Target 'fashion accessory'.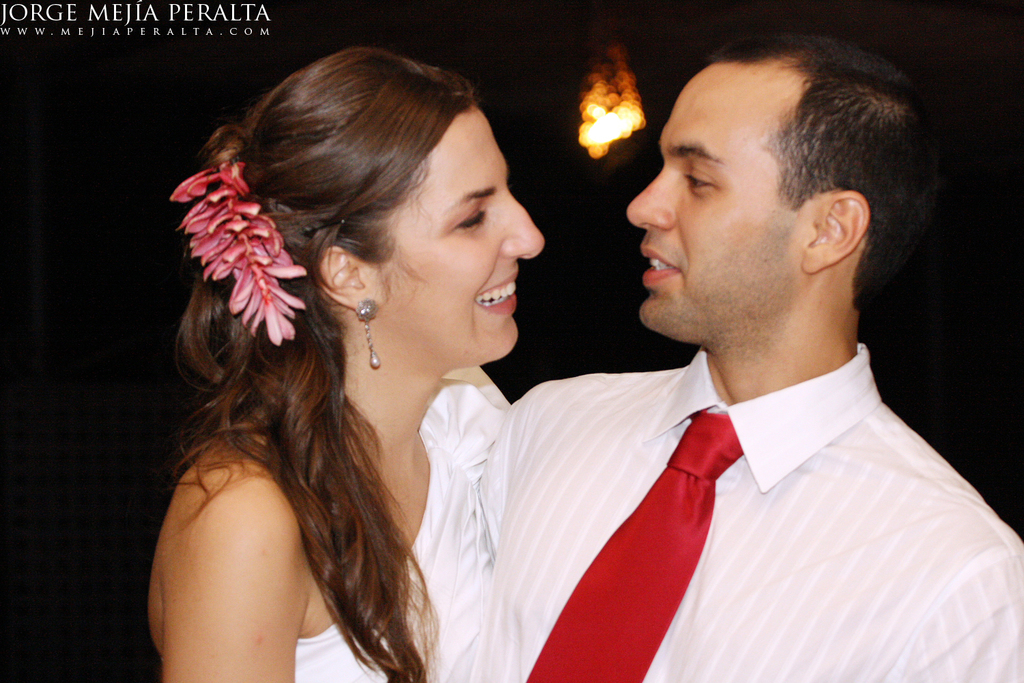
Target region: (169, 158, 310, 347).
